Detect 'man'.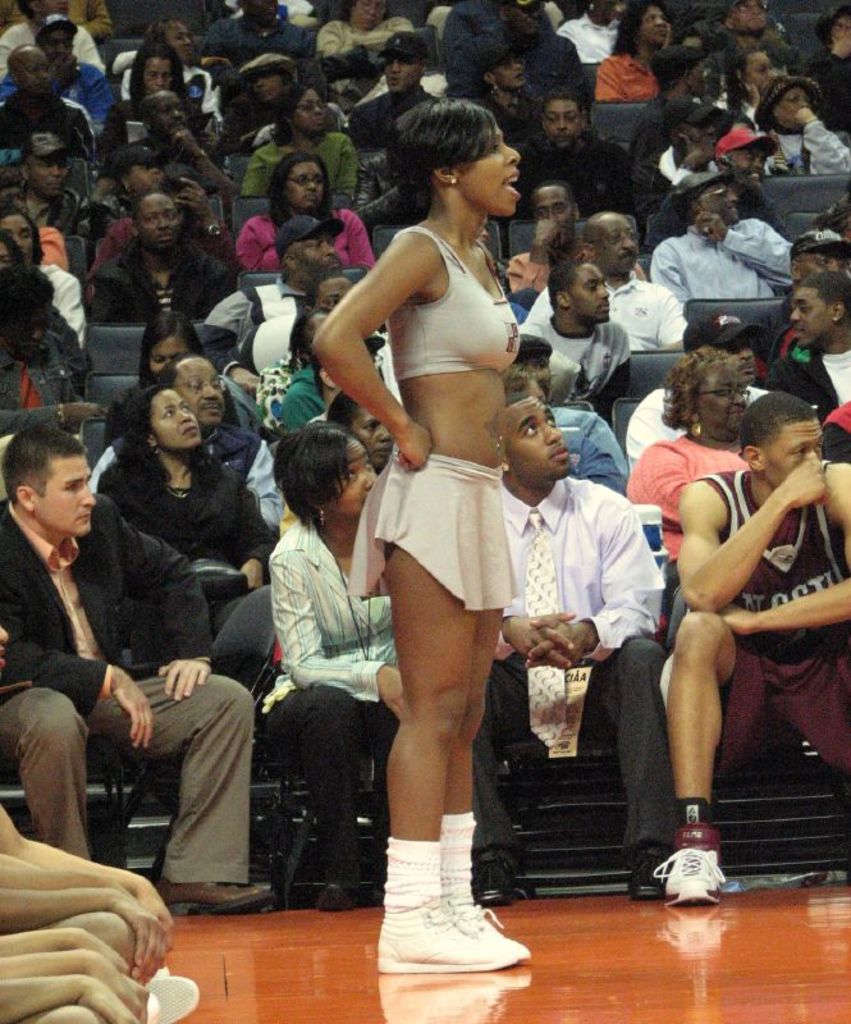
Detected at {"left": 0, "top": 44, "right": 97, "bottom": 148}.
